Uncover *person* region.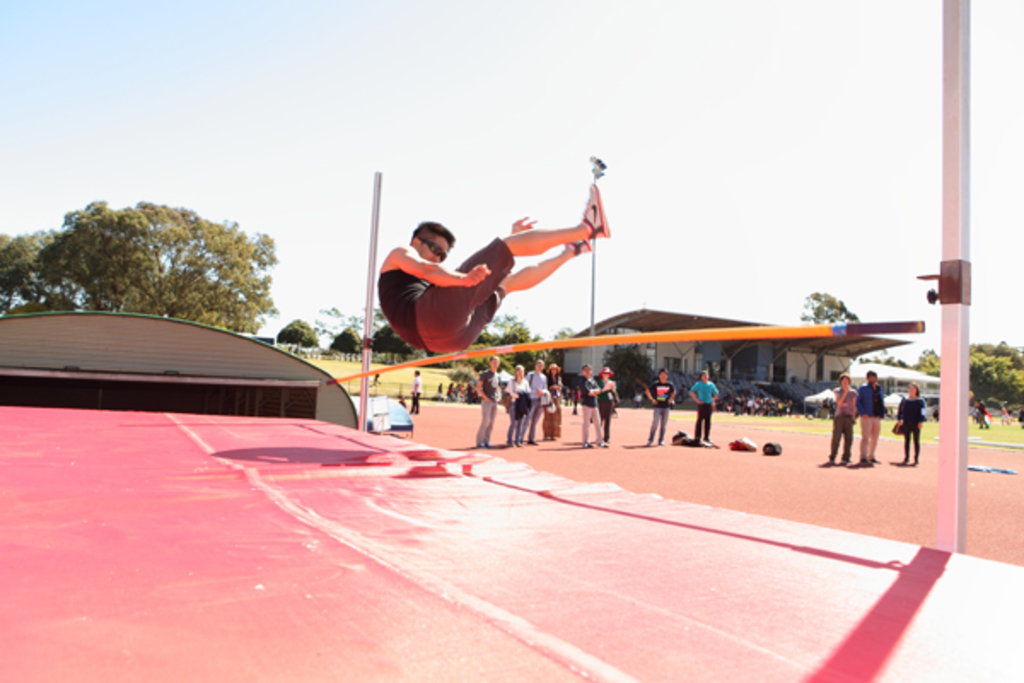
Uncovered: [left=507, top=365, right=531, bottom=444].
